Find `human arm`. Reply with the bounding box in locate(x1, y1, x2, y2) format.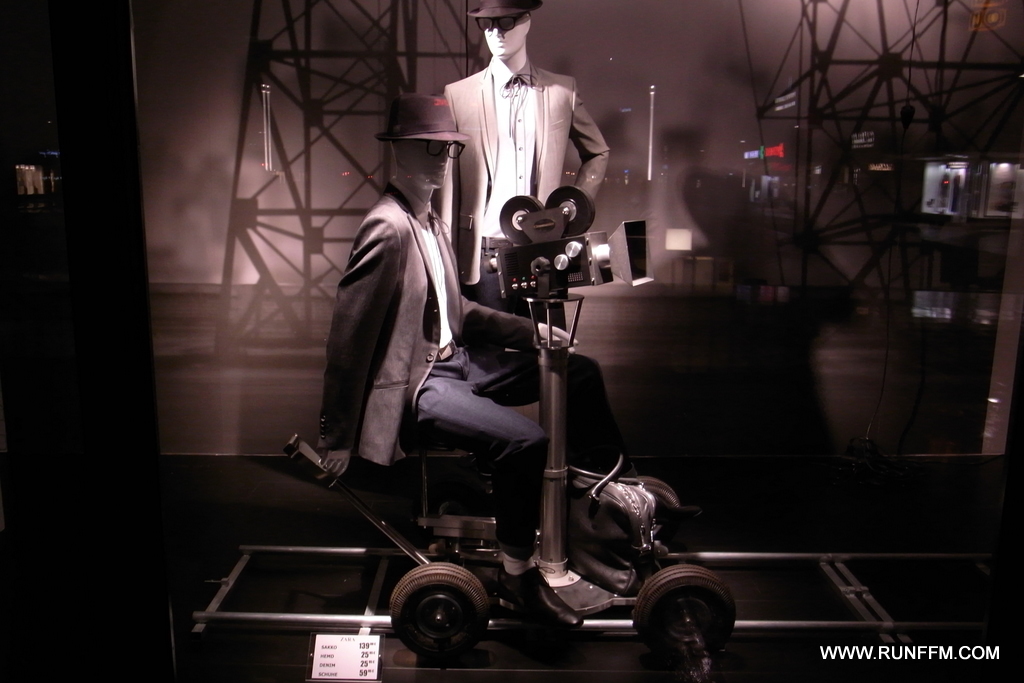
locate(431, 87, 460, 248).
